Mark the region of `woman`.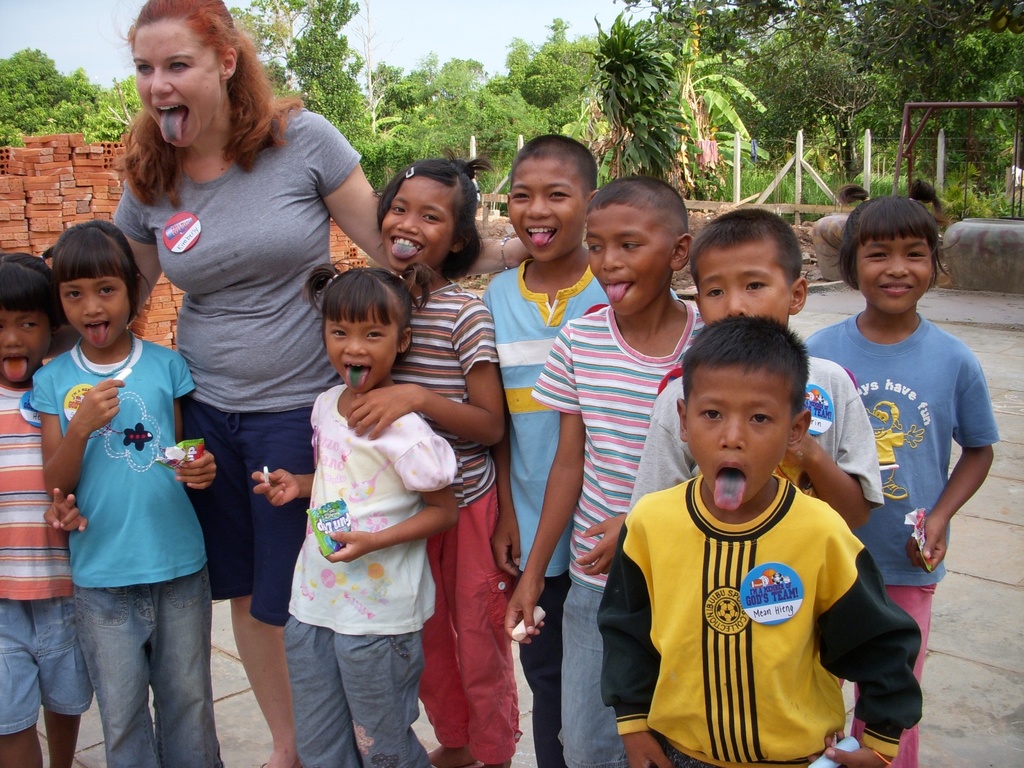
Region: box=[40, 0, 528, 767].
